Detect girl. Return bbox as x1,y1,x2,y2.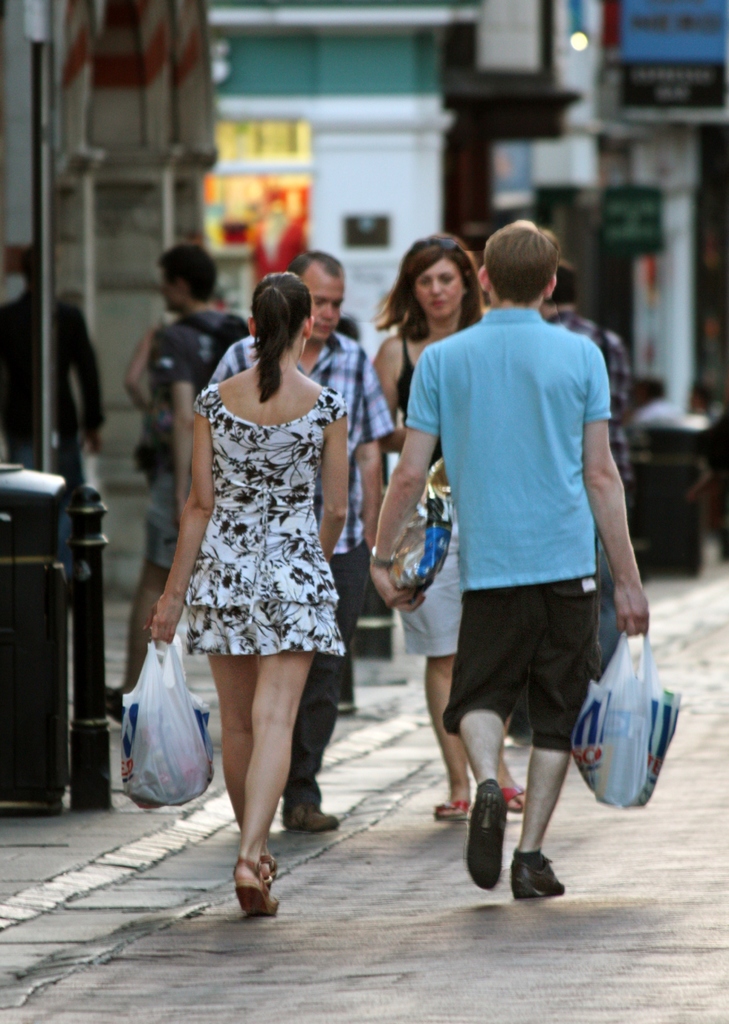
370,230,528,823.
